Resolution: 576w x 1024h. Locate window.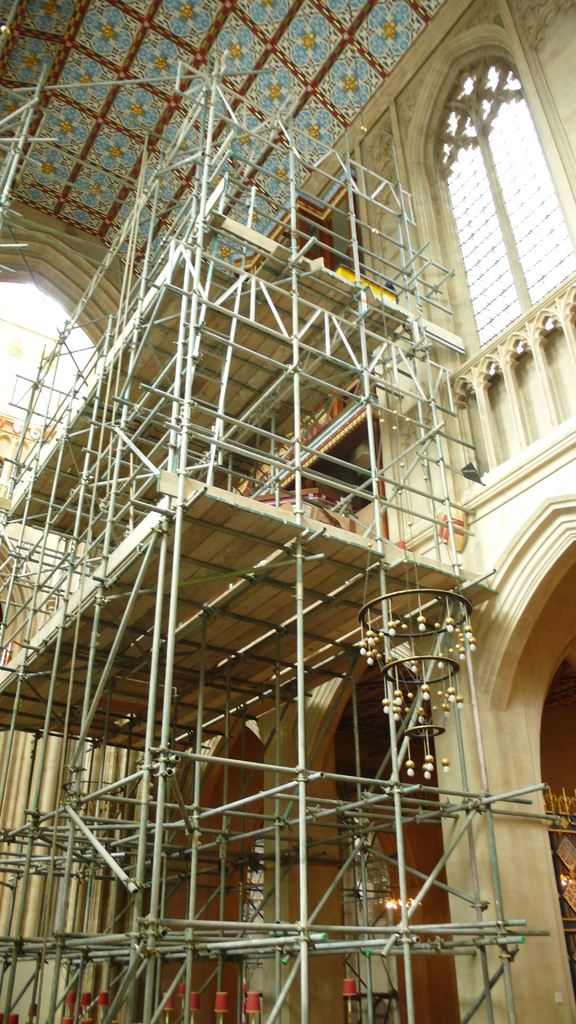
crop(419, 35, 571, 349).
